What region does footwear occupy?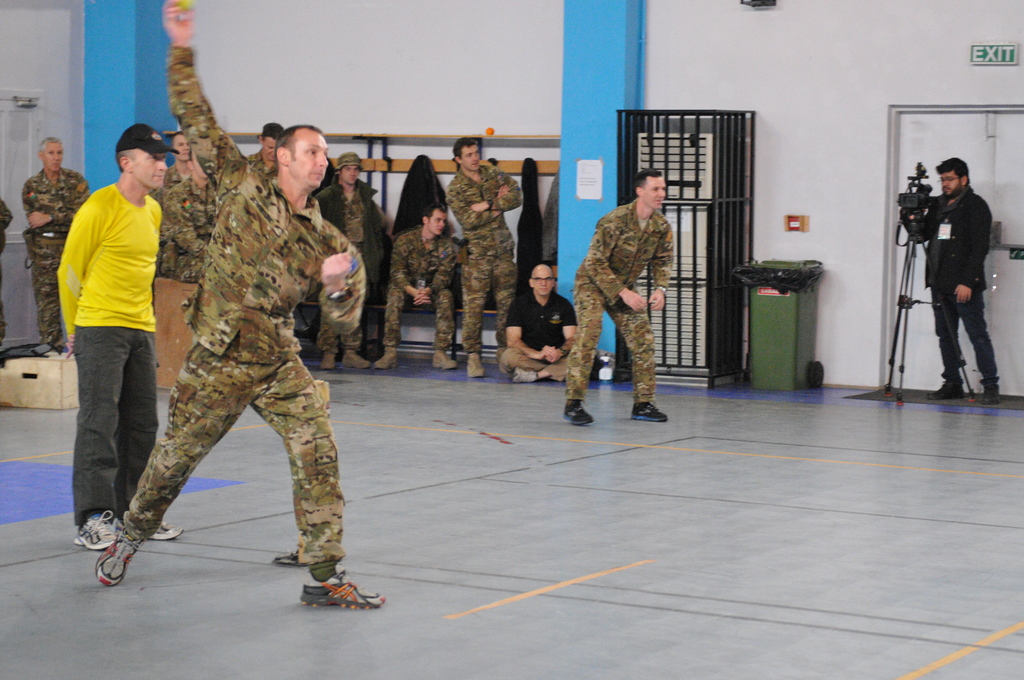
(x1=319, y1=350, x2=333, y2=373).
